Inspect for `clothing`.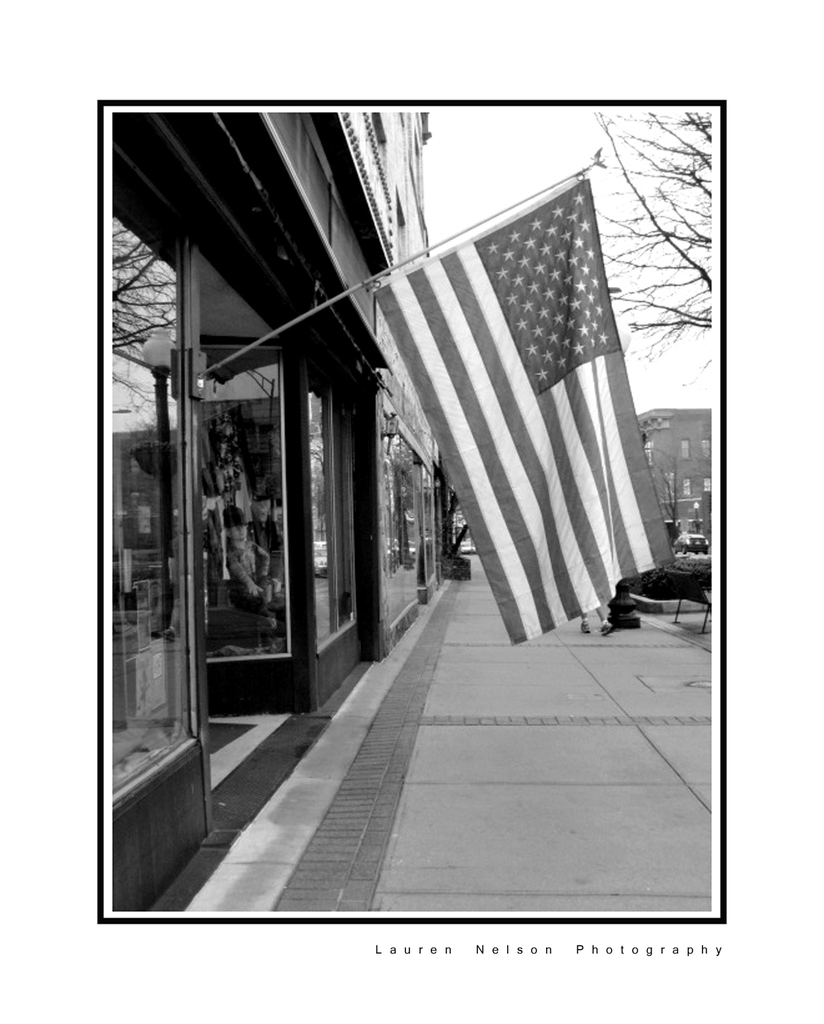
Inspection: BBox(207, 455, 251, 572).
